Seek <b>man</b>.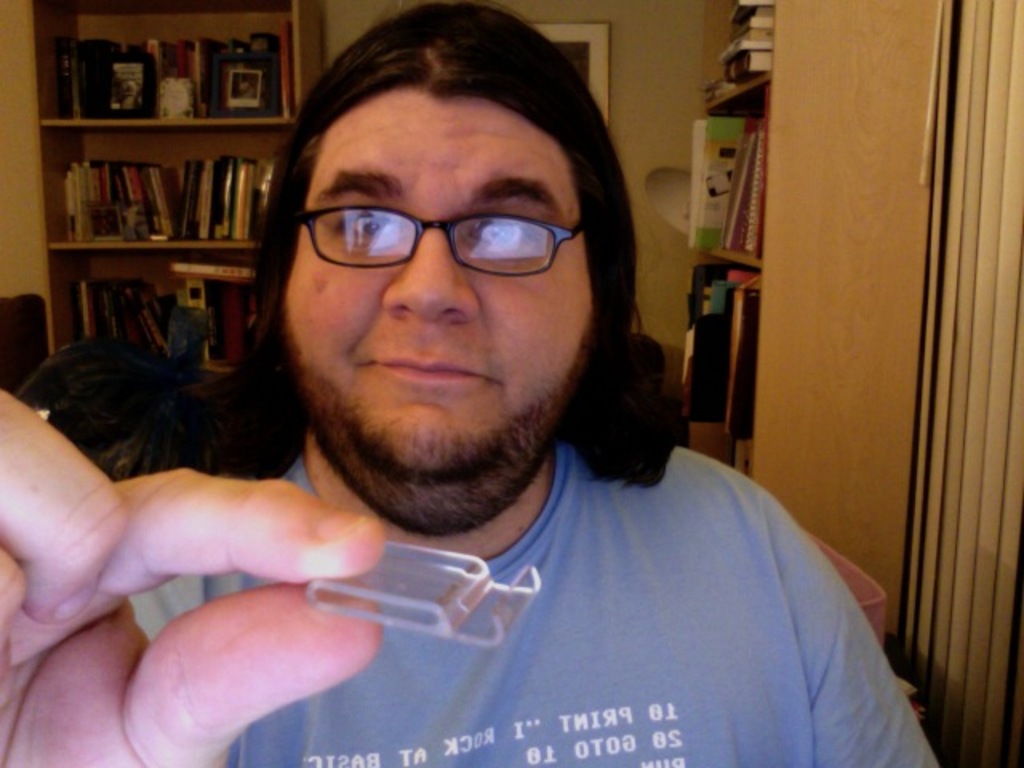
34 26 912 750.
